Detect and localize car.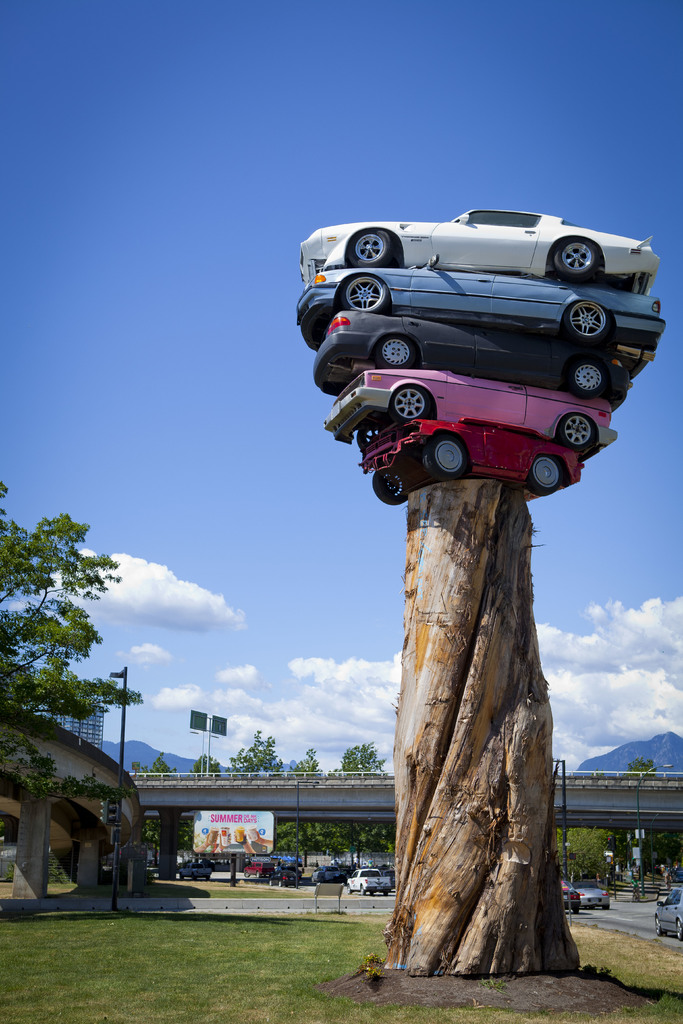
Localized at <region>318, 362, 623, 456</region>.
